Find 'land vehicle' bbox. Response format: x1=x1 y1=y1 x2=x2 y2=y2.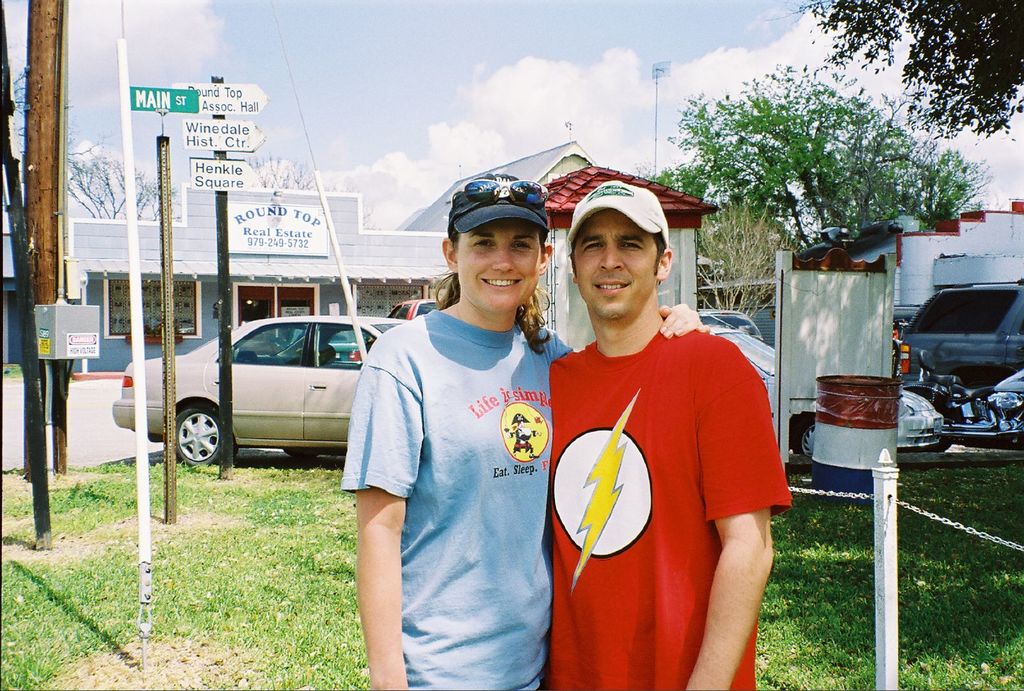
x1=394 y1=298 x2=442 y2=316.
